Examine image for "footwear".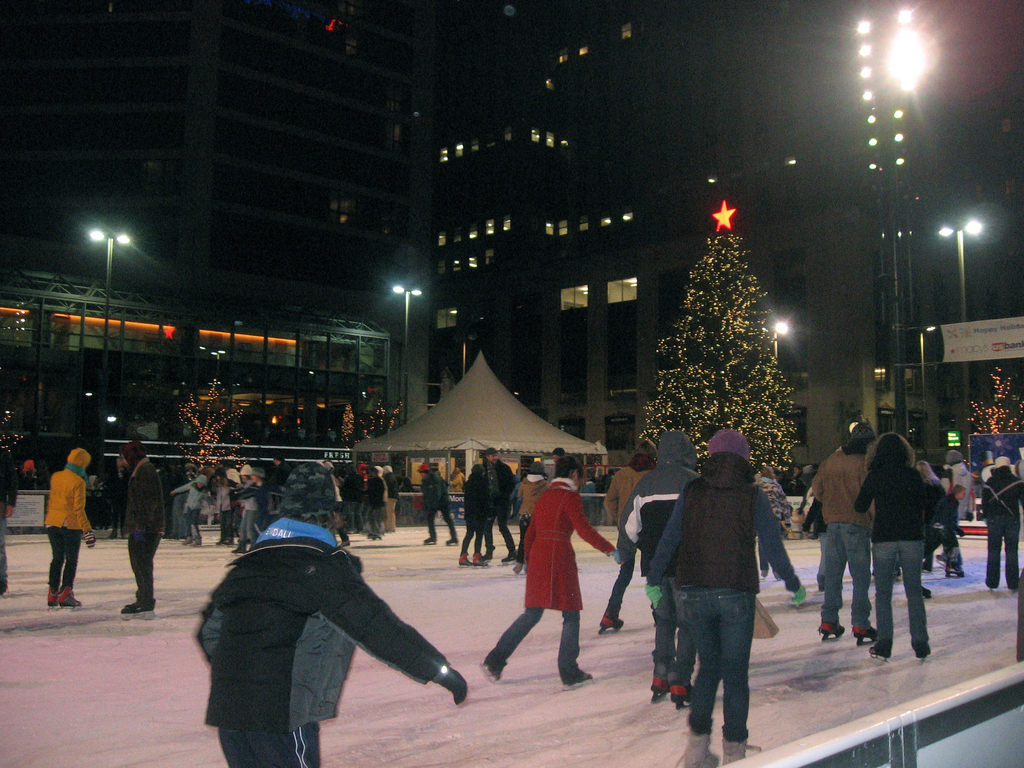
Examination result: left=856, top=627, right=877, bottom=638.
